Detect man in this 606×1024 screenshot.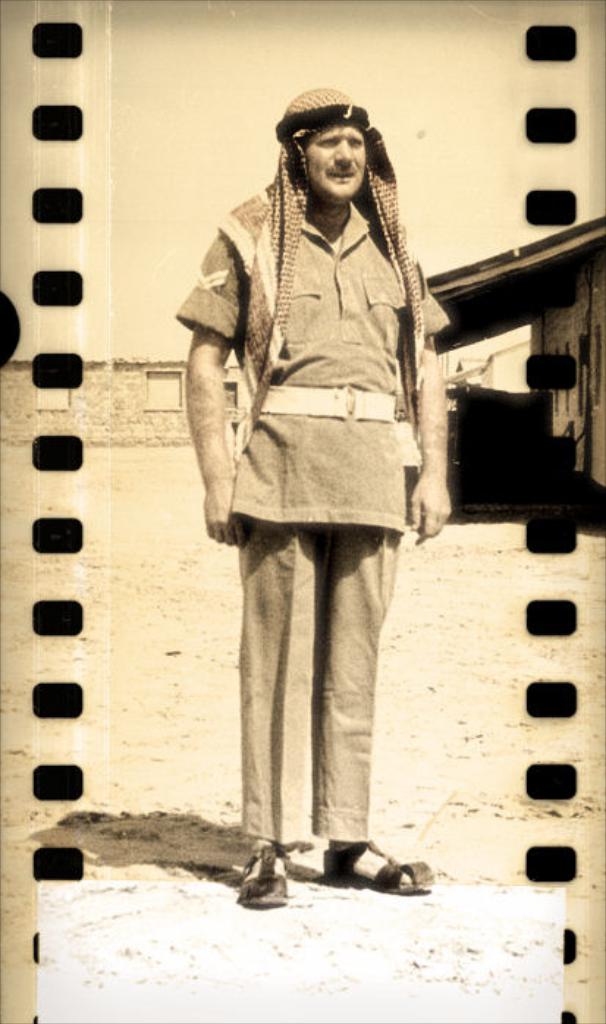
Detection: crop(178, 82, 439, 907).
